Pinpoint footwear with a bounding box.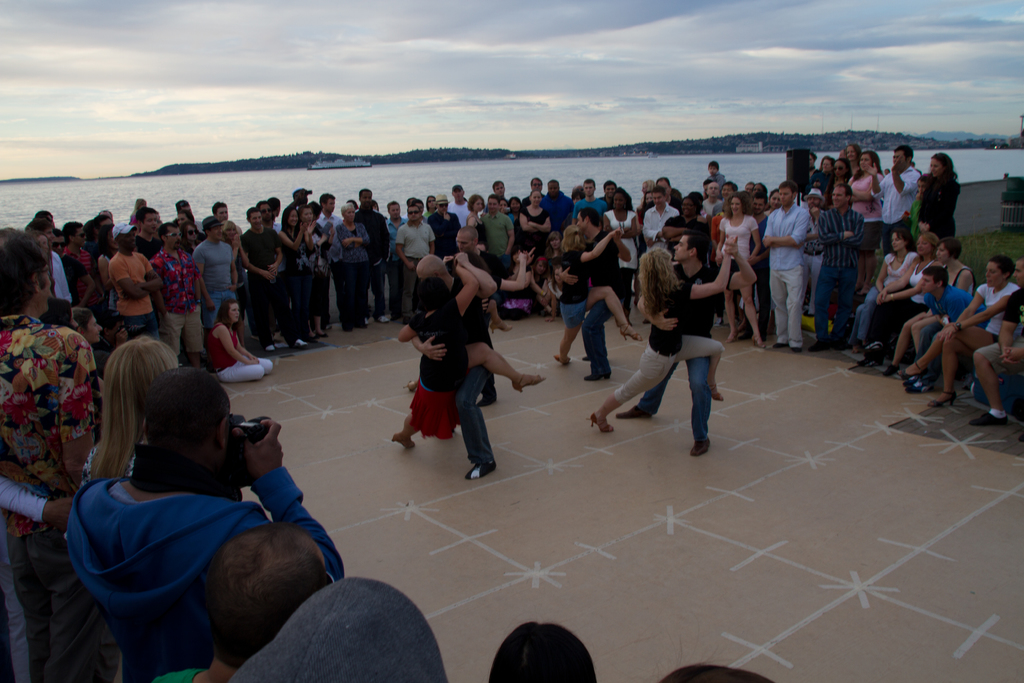
crop(400, 381, 419, 391).
